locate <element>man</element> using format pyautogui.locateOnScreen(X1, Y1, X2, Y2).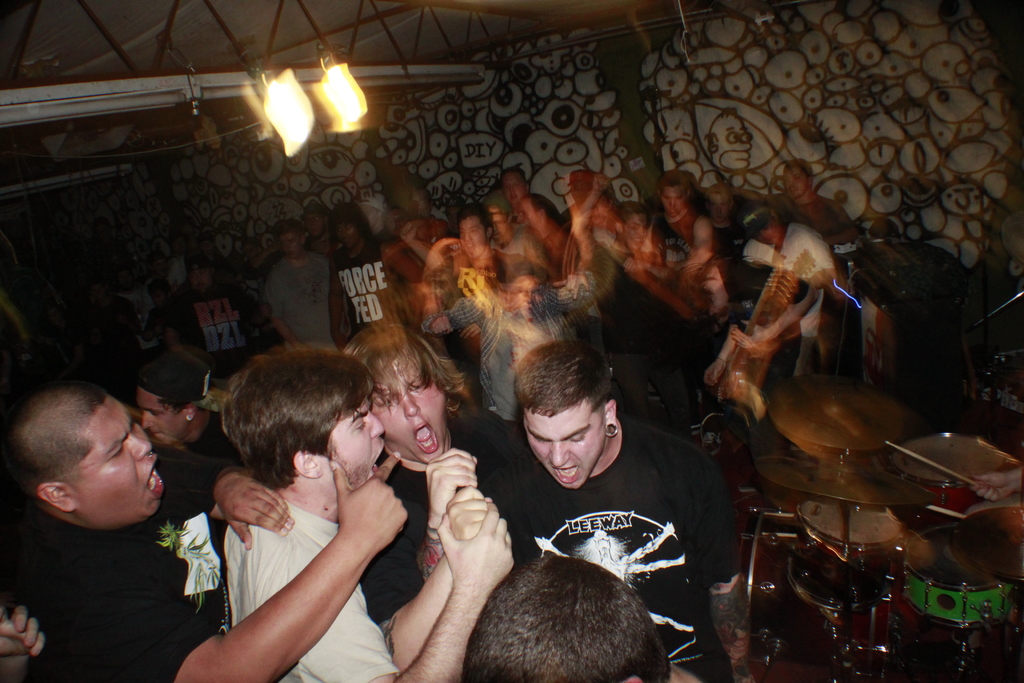
pyautogui.locateOnScreen(396, 353, 735, 658).
